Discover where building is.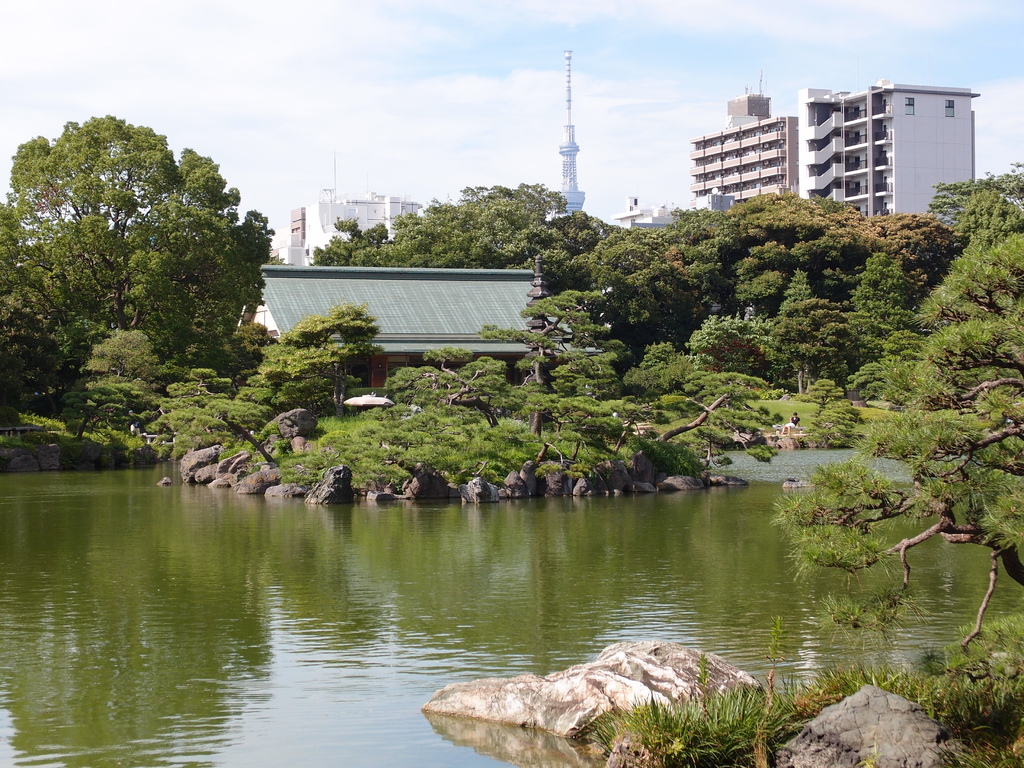
Discovered at region(796, 84, 982, 220).
